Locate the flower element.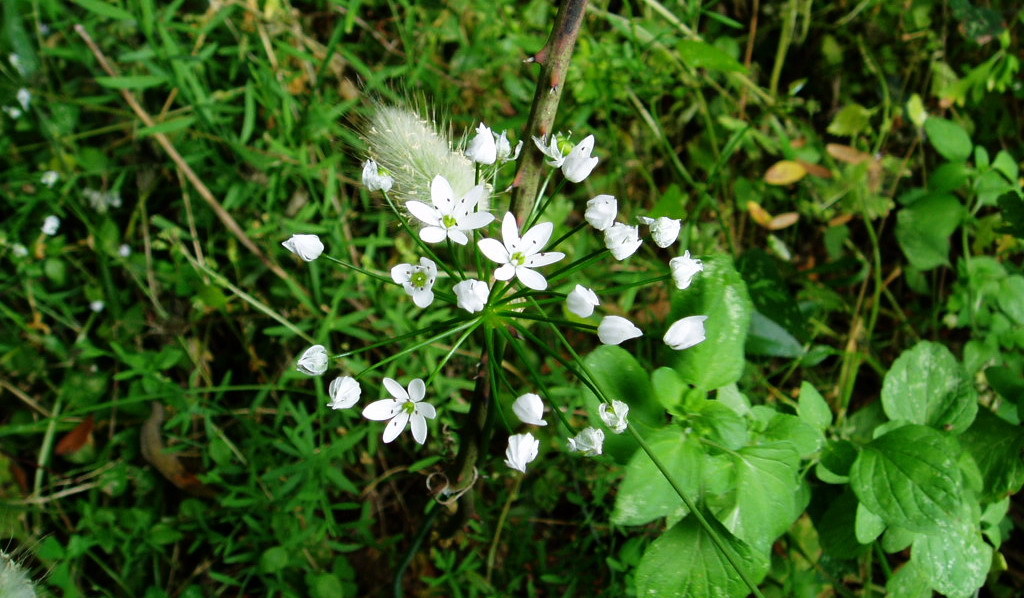
Element bbox: x1=589 y1=192 x2=618 y2=231.
